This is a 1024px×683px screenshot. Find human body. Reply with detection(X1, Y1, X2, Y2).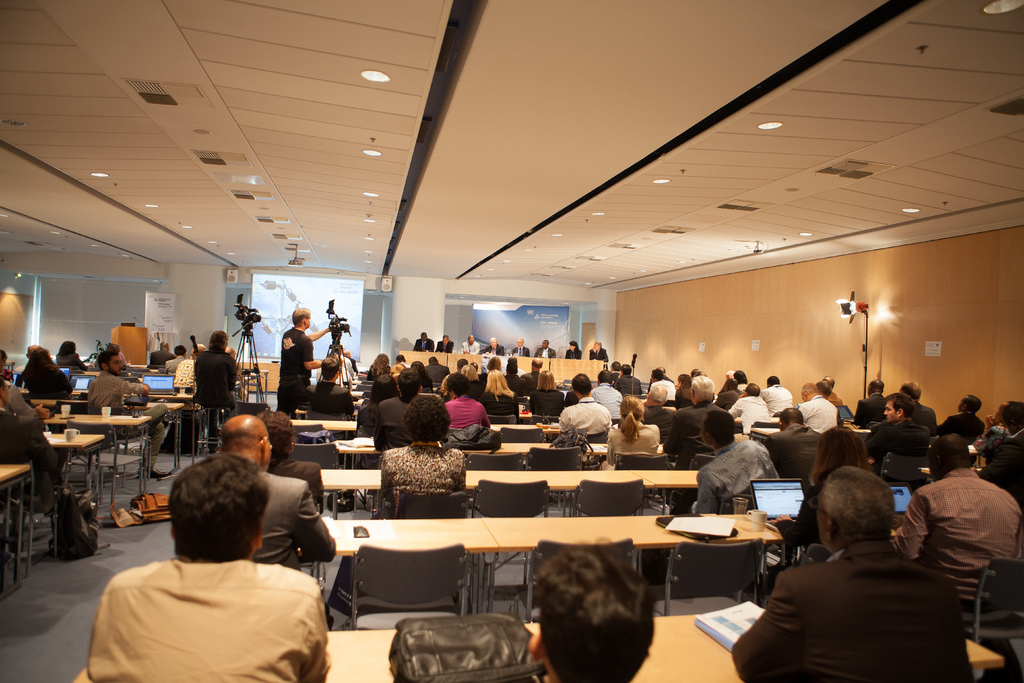
detection(144, 348, 177, 369).
